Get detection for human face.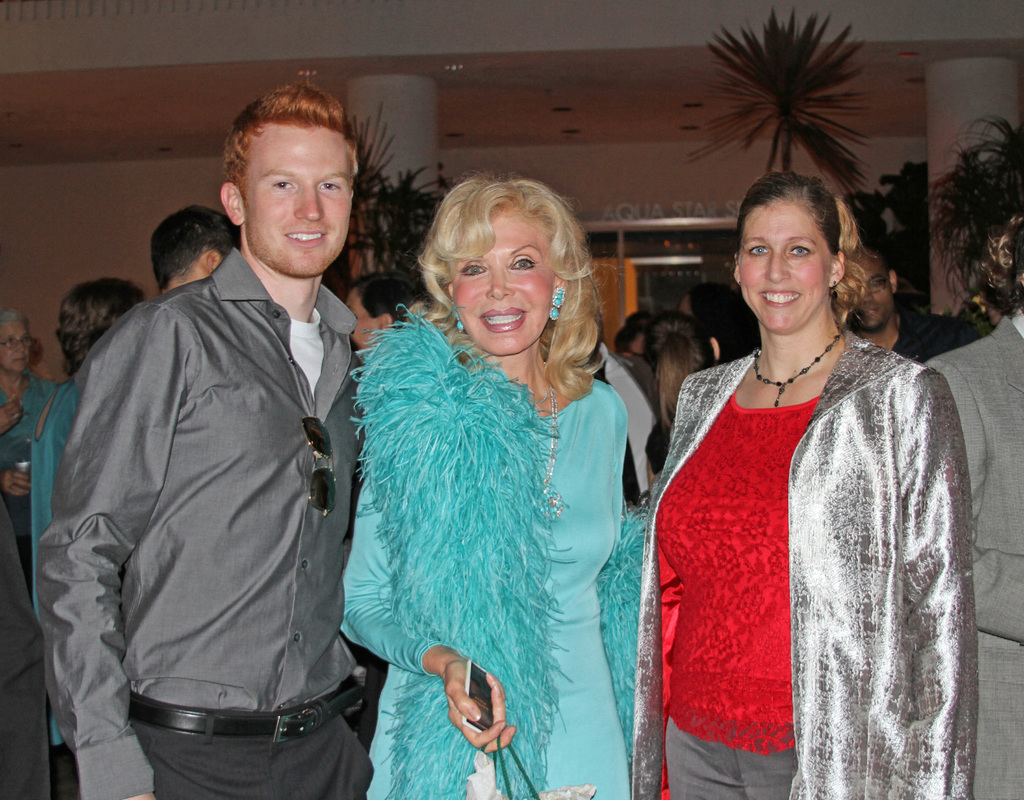
Detection: select_region(856, 254, 895, 326).
